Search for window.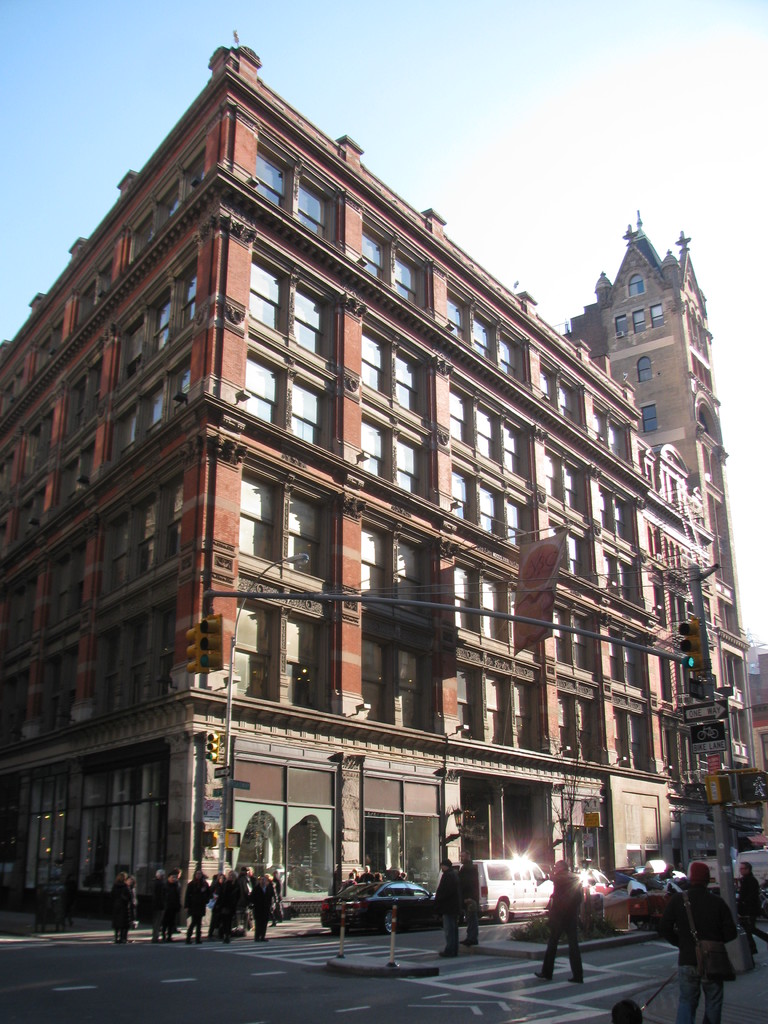
Found at 0, 369, 21, 414.
